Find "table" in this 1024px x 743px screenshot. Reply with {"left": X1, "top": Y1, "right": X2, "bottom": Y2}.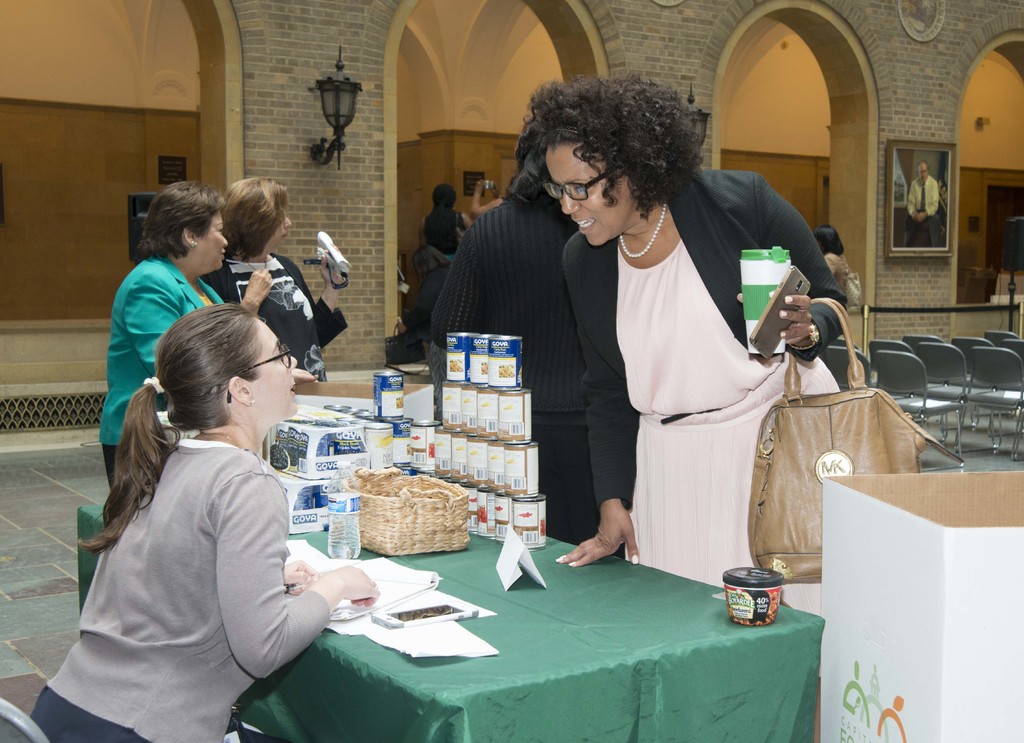
{"left": 77, "top": 502, "right": 826, "bottom": 742}.
